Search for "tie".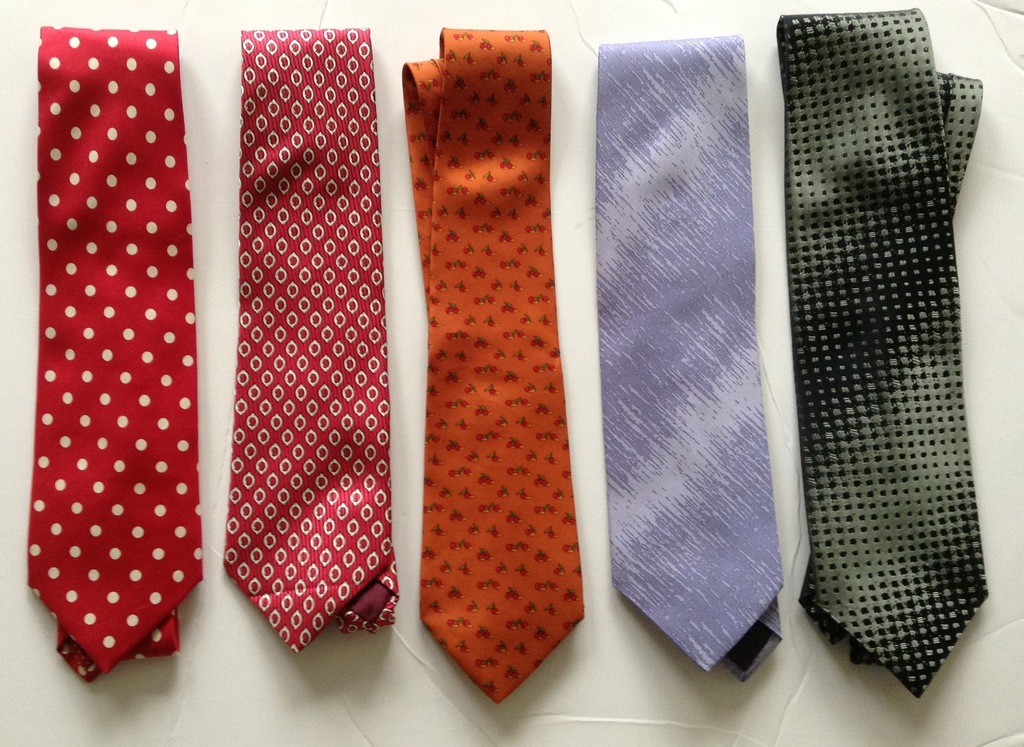
Found at box(593, 37, 787, 688).
